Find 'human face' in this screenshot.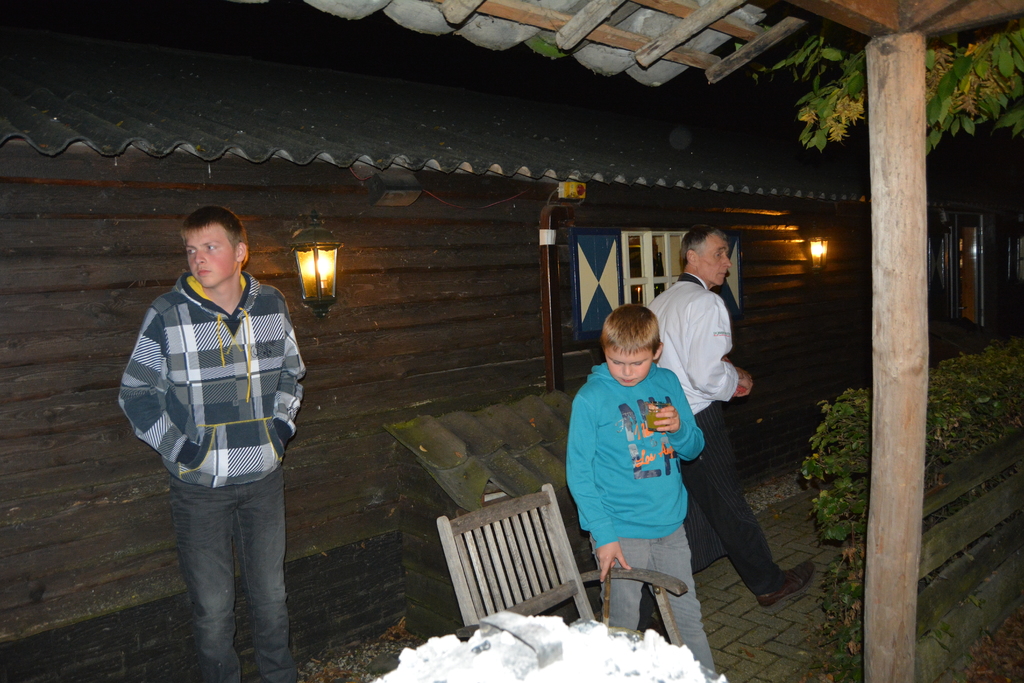
The bounding box for 'human face' is {"x1": 184, "y1": 226, "x2": 236, "y2": 286}.
